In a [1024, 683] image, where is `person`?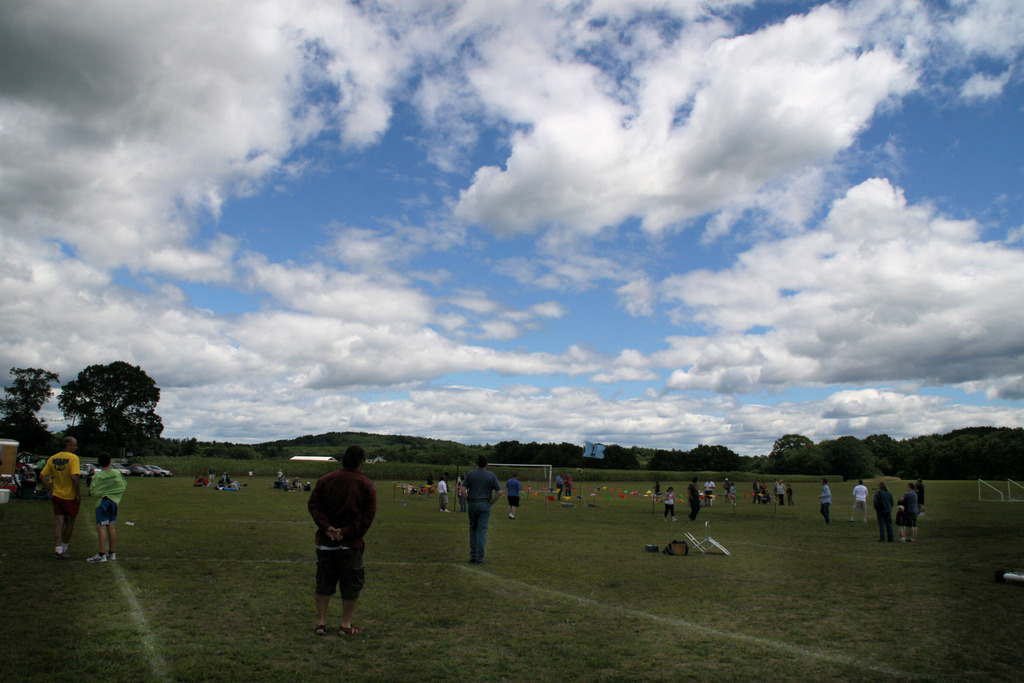
(35, 434, 93, 565).
